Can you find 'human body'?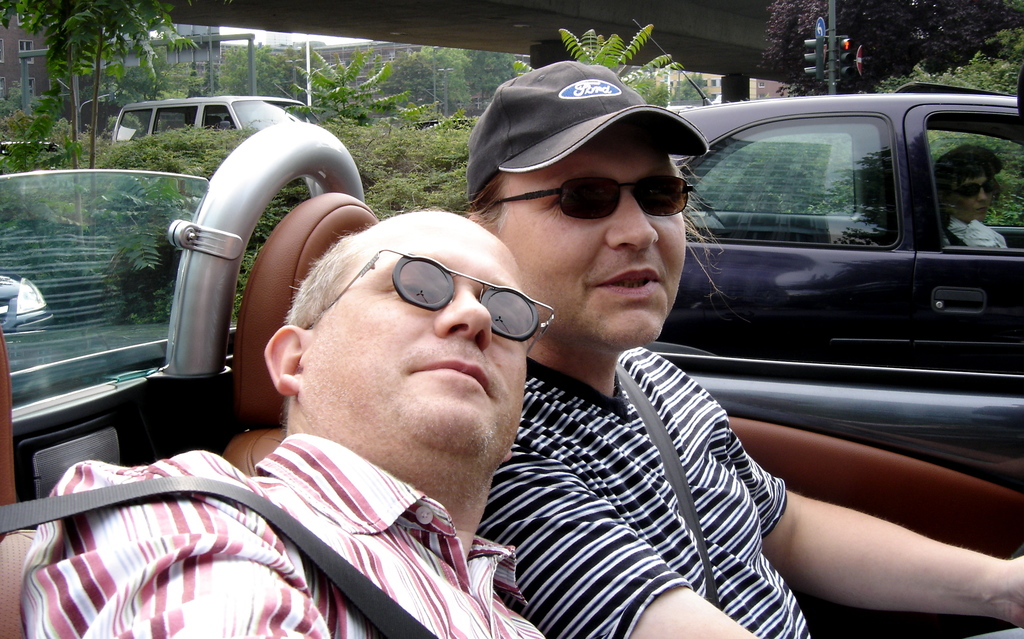
Yes, bounding box: x1=22, y1=208, x2=556, y2=638.
